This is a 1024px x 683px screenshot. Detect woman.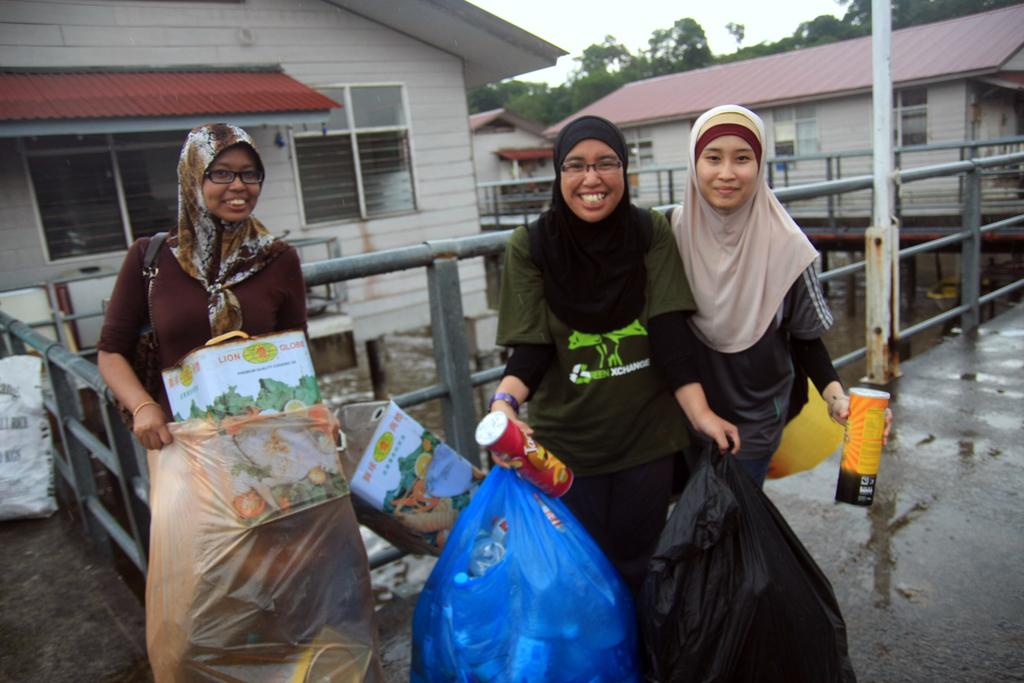
(490, 118, 748, 644).
